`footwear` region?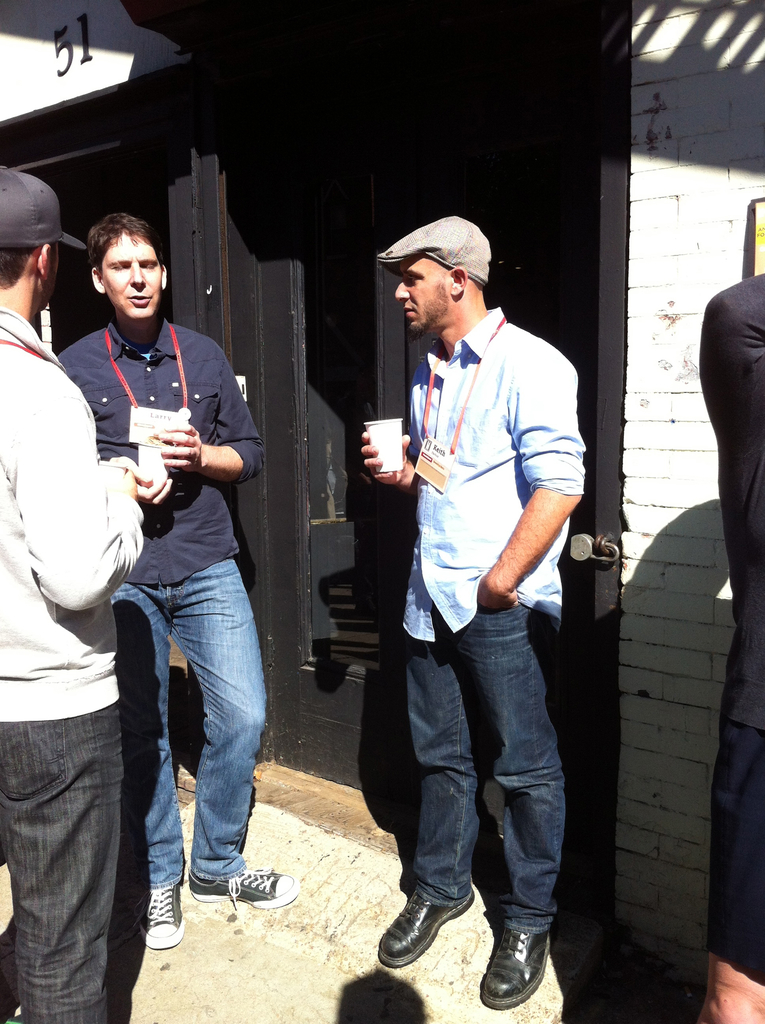
Rect(483, 918, 562, 1011)
